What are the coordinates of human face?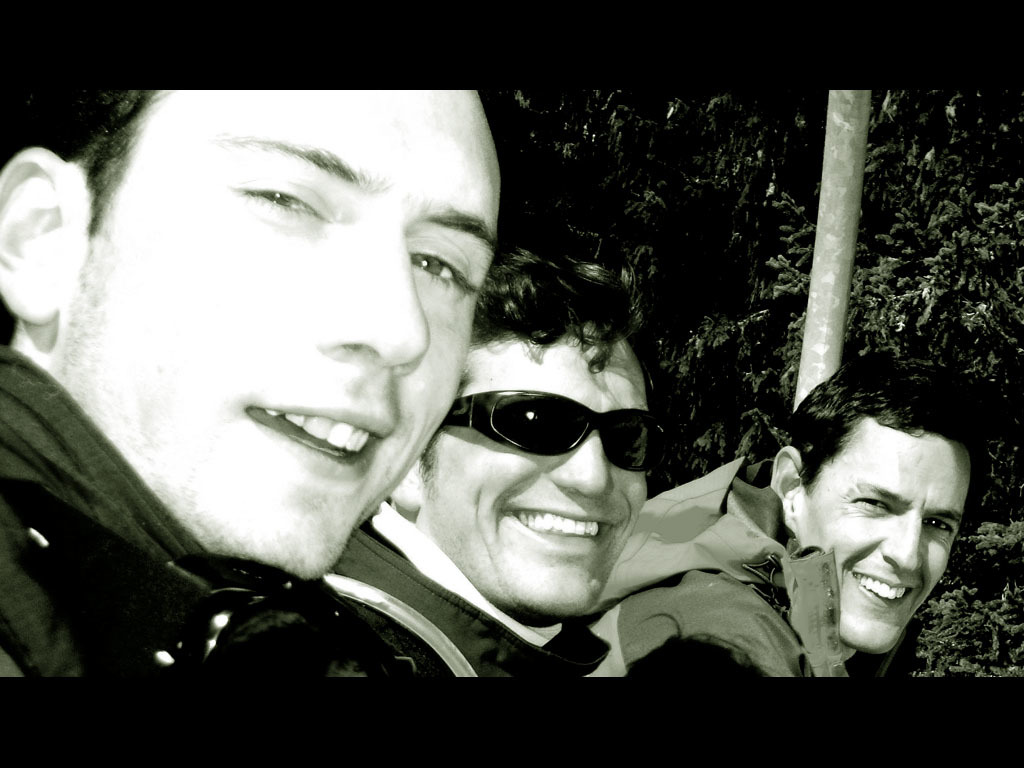
BBox(808, 422, 973, 648).
